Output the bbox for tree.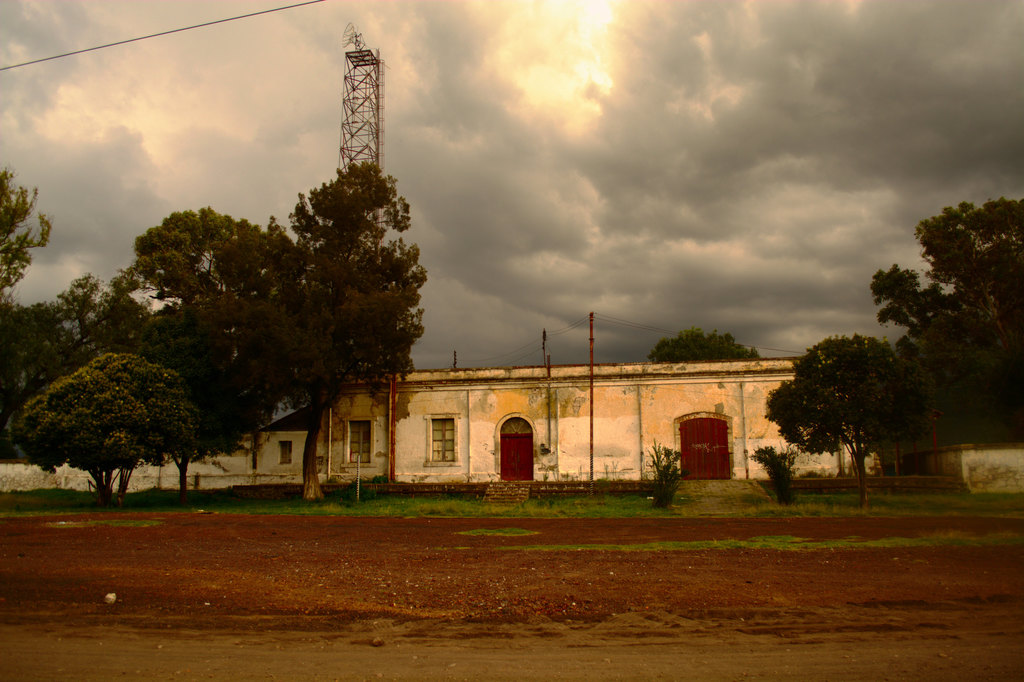
bbox=(646, 332, 769, 359).
